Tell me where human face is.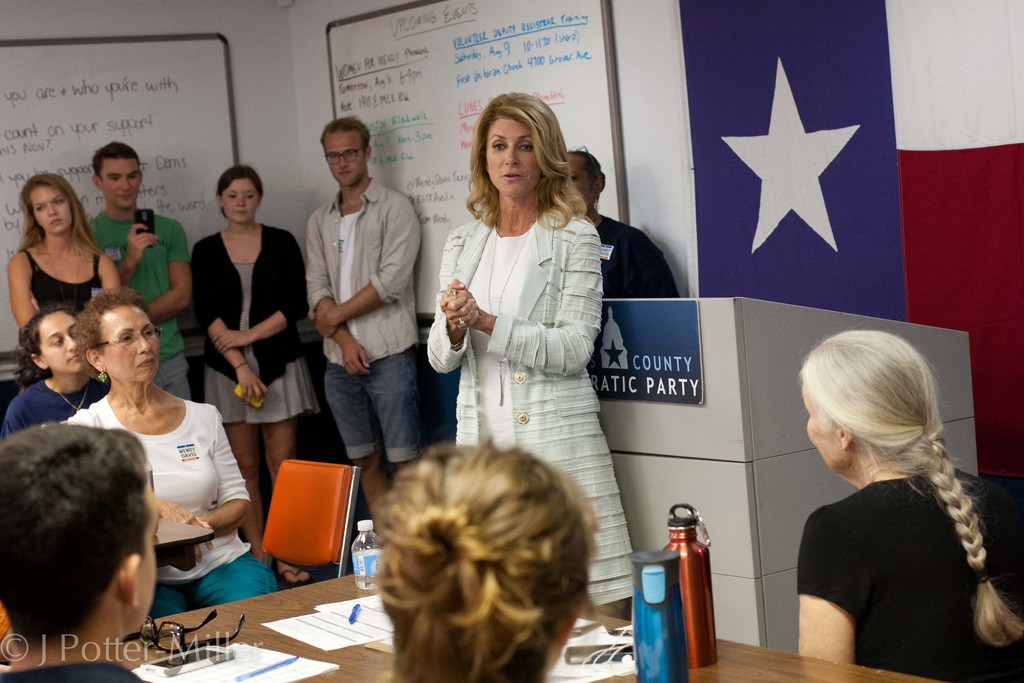
human face is at 29,183,77,236.
